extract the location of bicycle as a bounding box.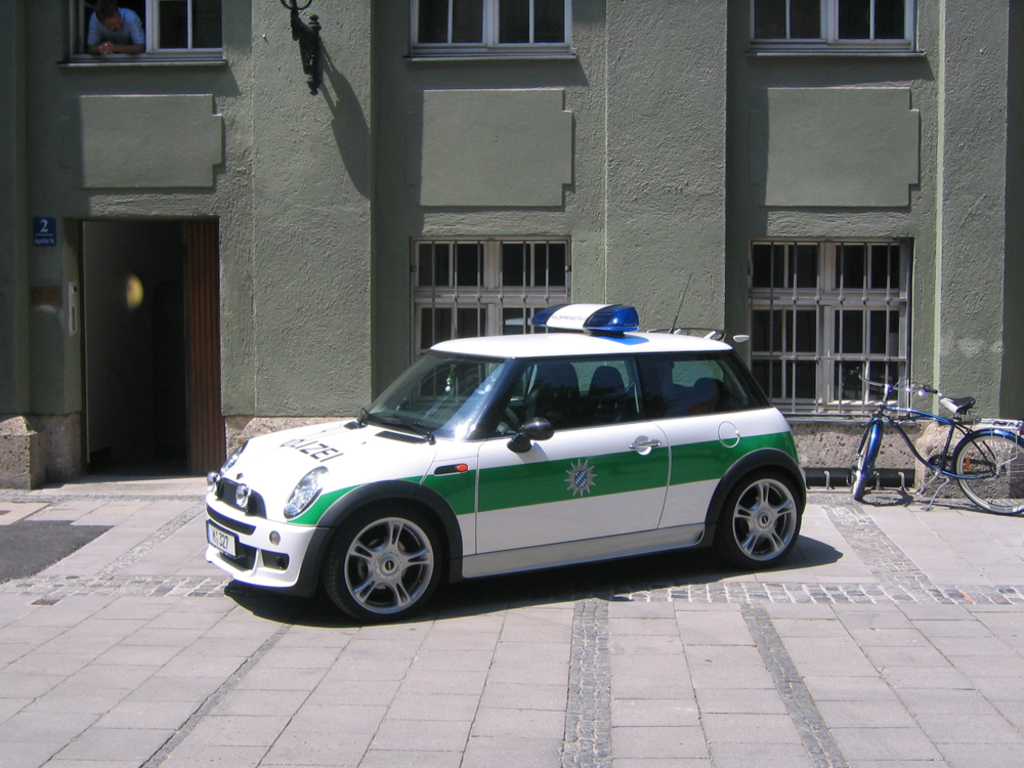
box=[847, 378, 1006, 517].
